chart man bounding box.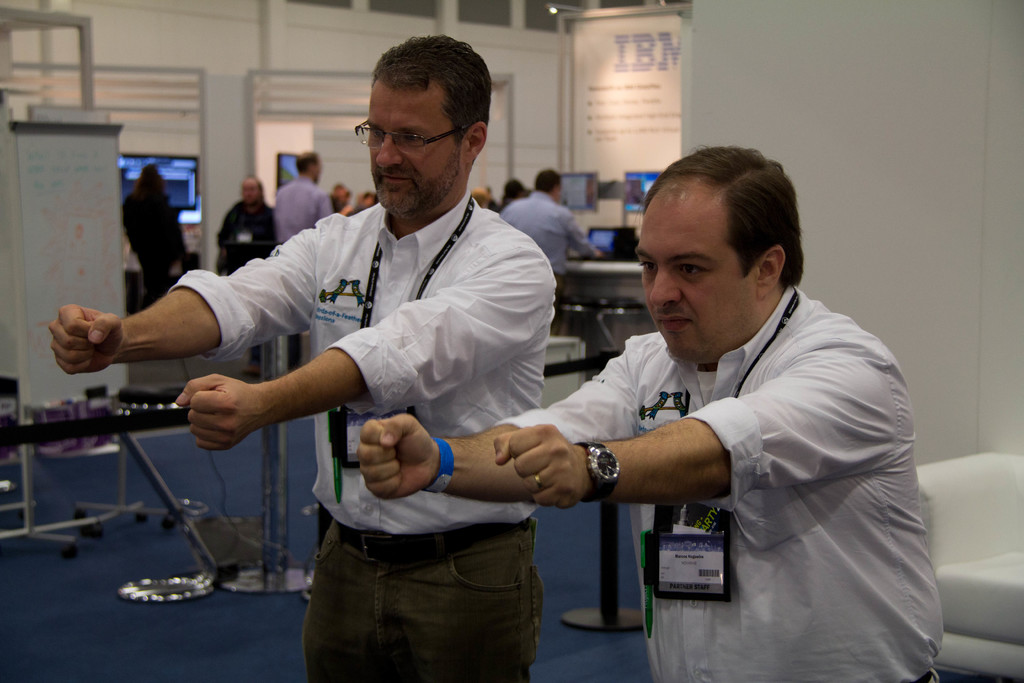
Charted: <bbox>503, 167, 605, 281</bbox>.
